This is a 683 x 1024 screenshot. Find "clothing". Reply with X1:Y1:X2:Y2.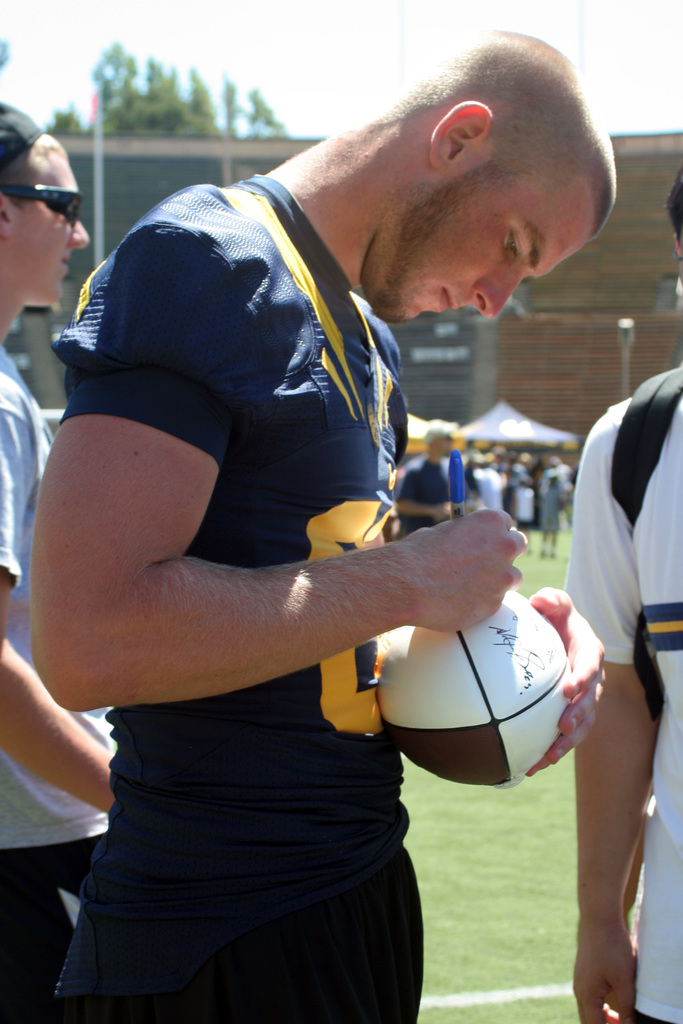
561:391:682:1023.
